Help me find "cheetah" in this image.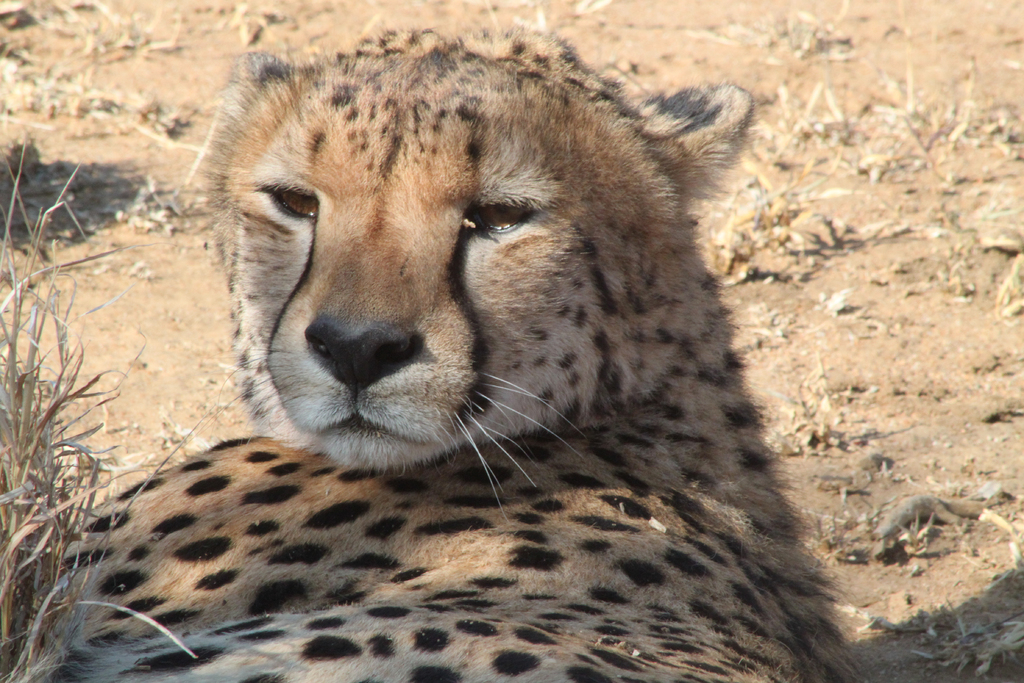
Found it: bbox(60, 21, 861, 682).
